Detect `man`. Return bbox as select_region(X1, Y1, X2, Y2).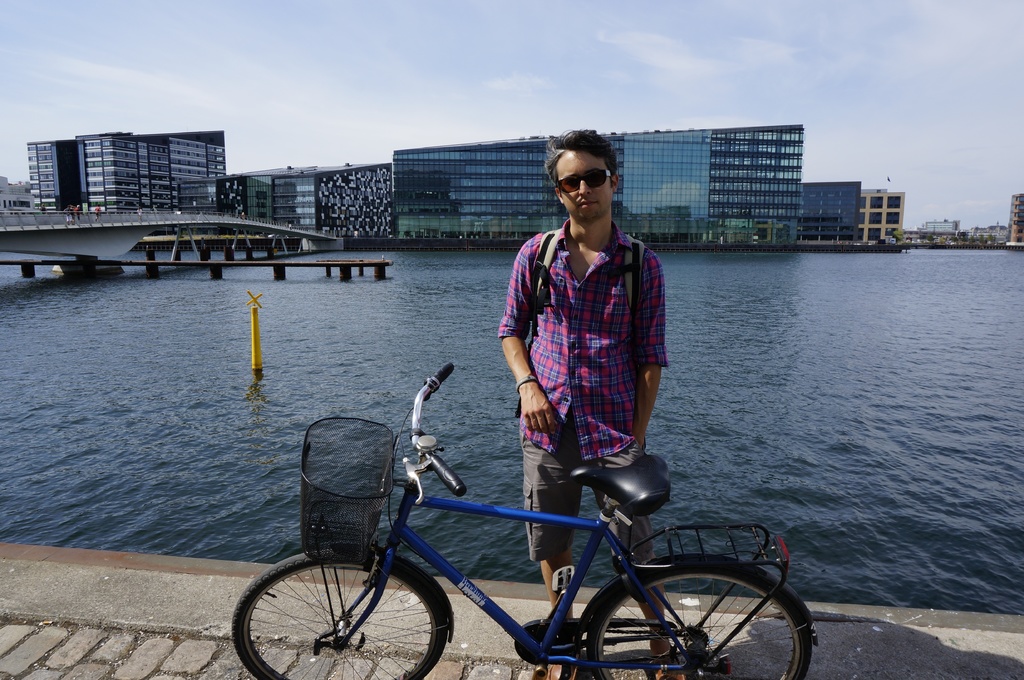
select_region(495, 132, 669, 679).
